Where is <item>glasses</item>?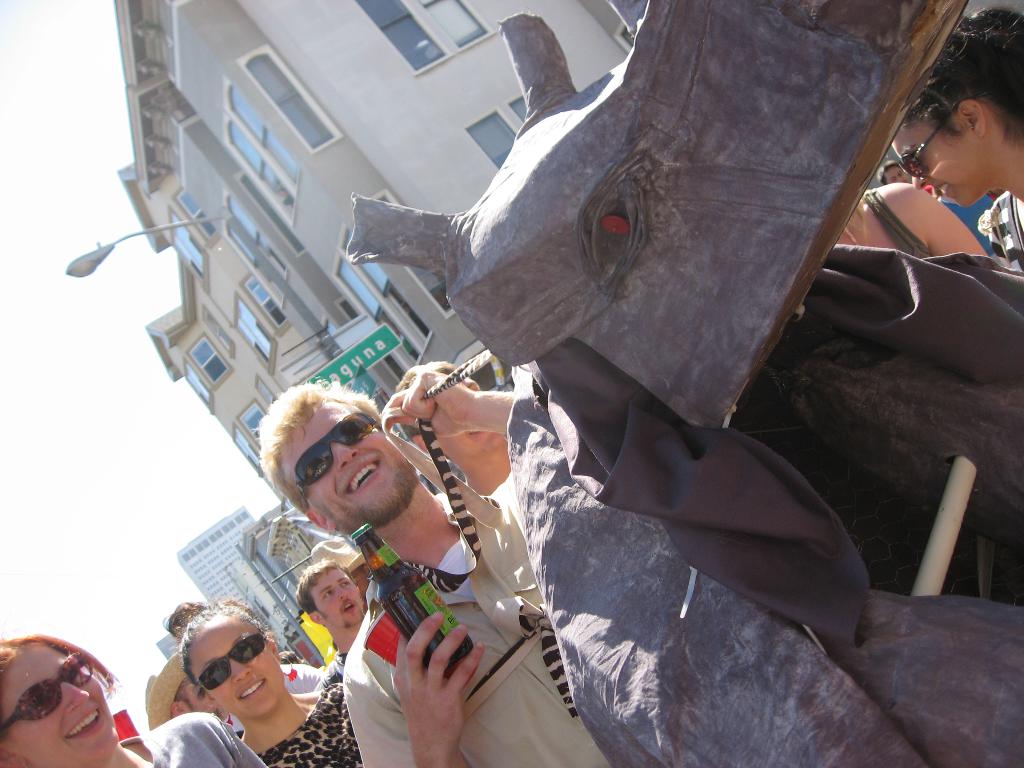
0:643:93:736.
